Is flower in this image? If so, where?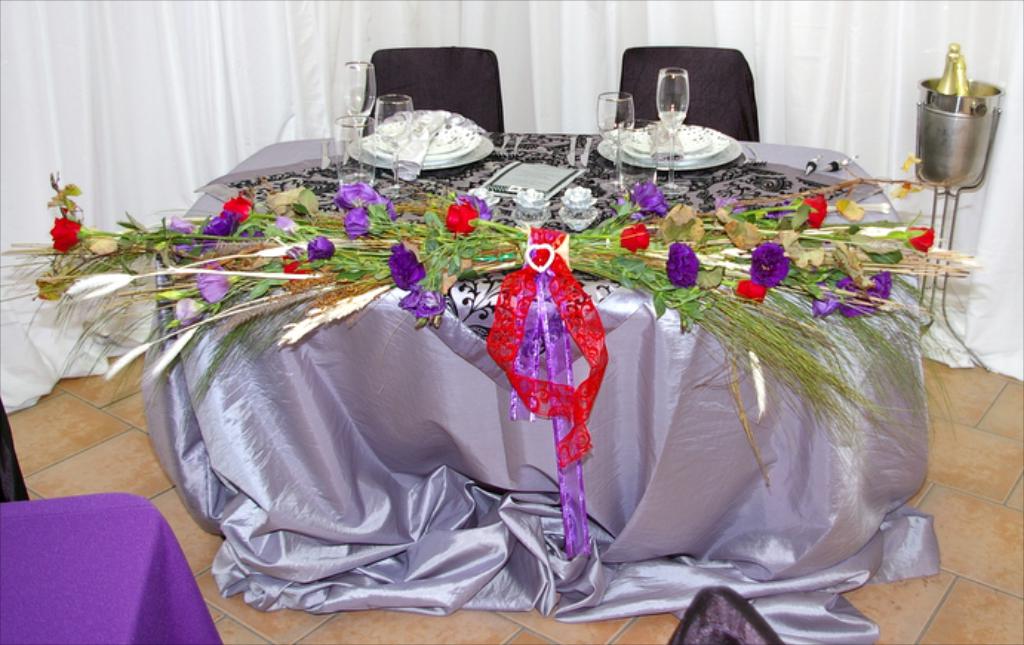
Yes, at x1=273 y1=215 x2=299 y2=245.
